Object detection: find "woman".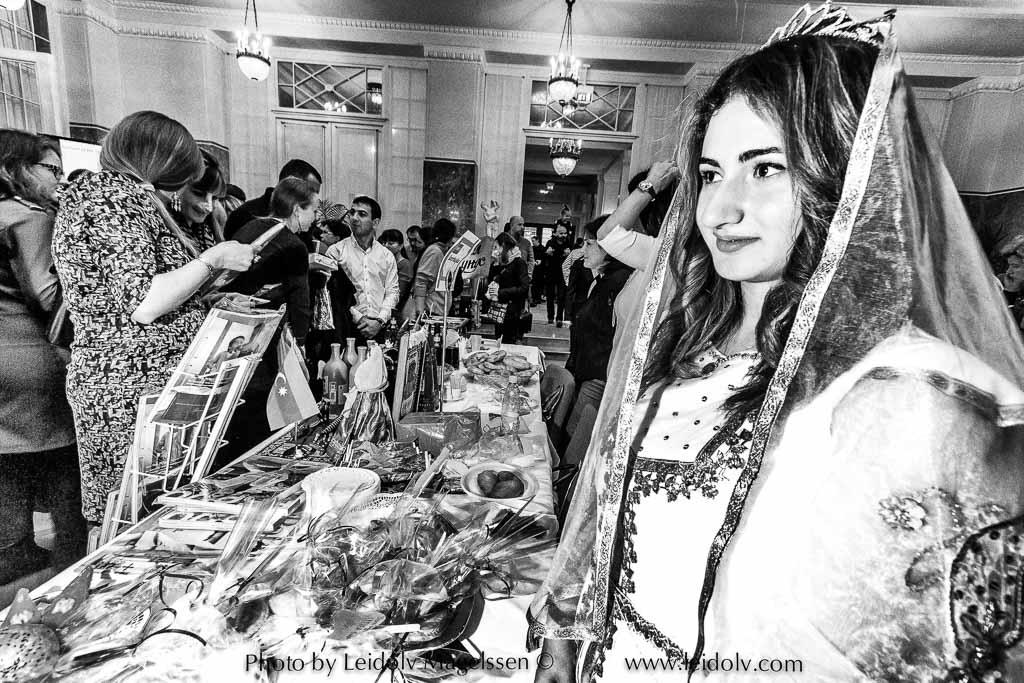
38/102/278/594.
